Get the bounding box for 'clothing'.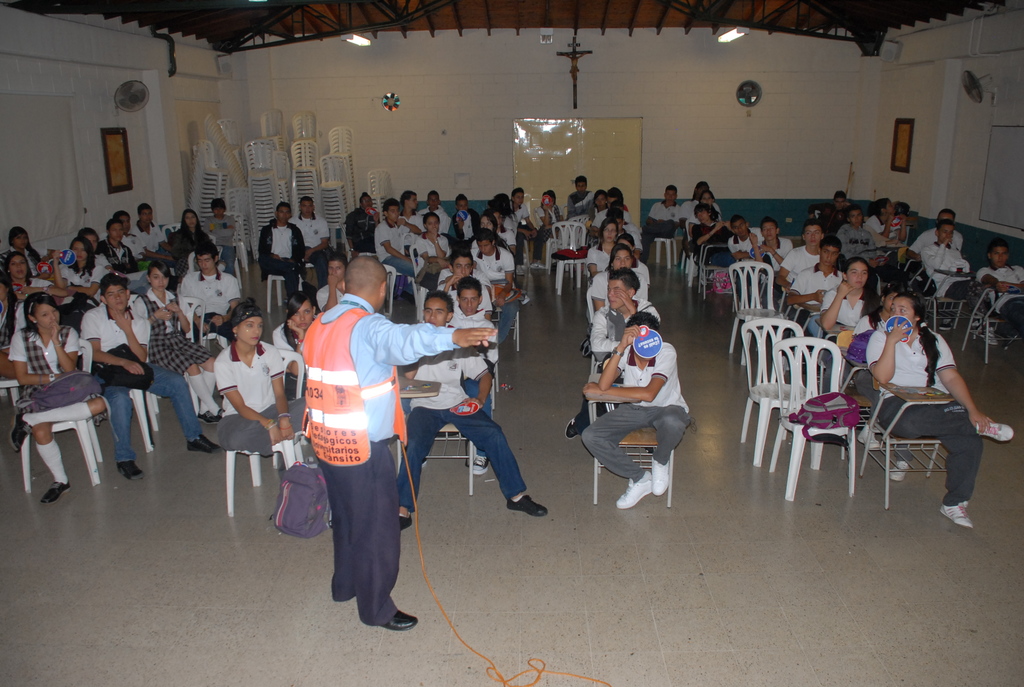
Rect(206, 209, 238, 264).
